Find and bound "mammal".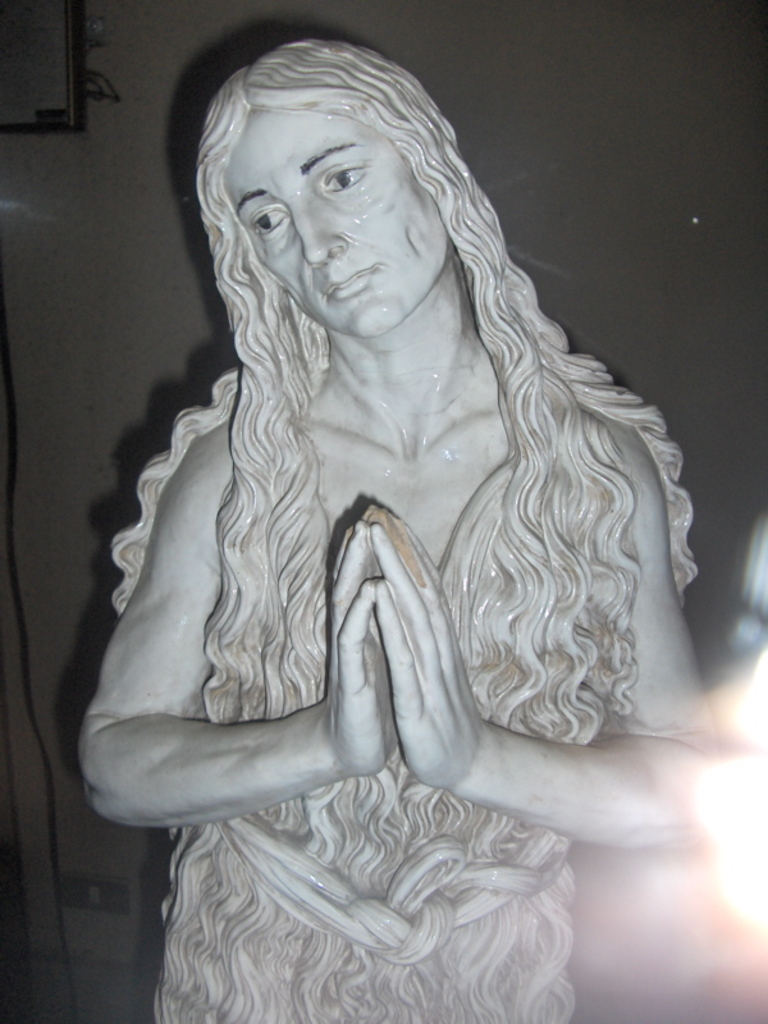
Bound: left=17, top=59, right=744, bottom=982.
